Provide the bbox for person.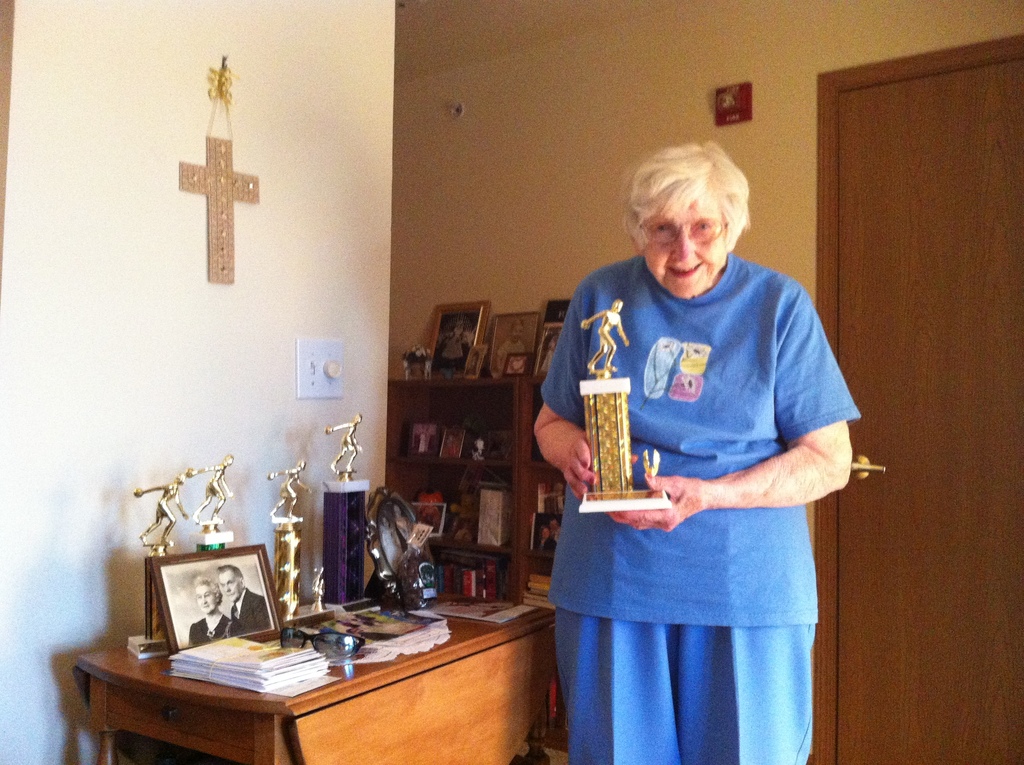
rect(443, 433, 461, 457).
